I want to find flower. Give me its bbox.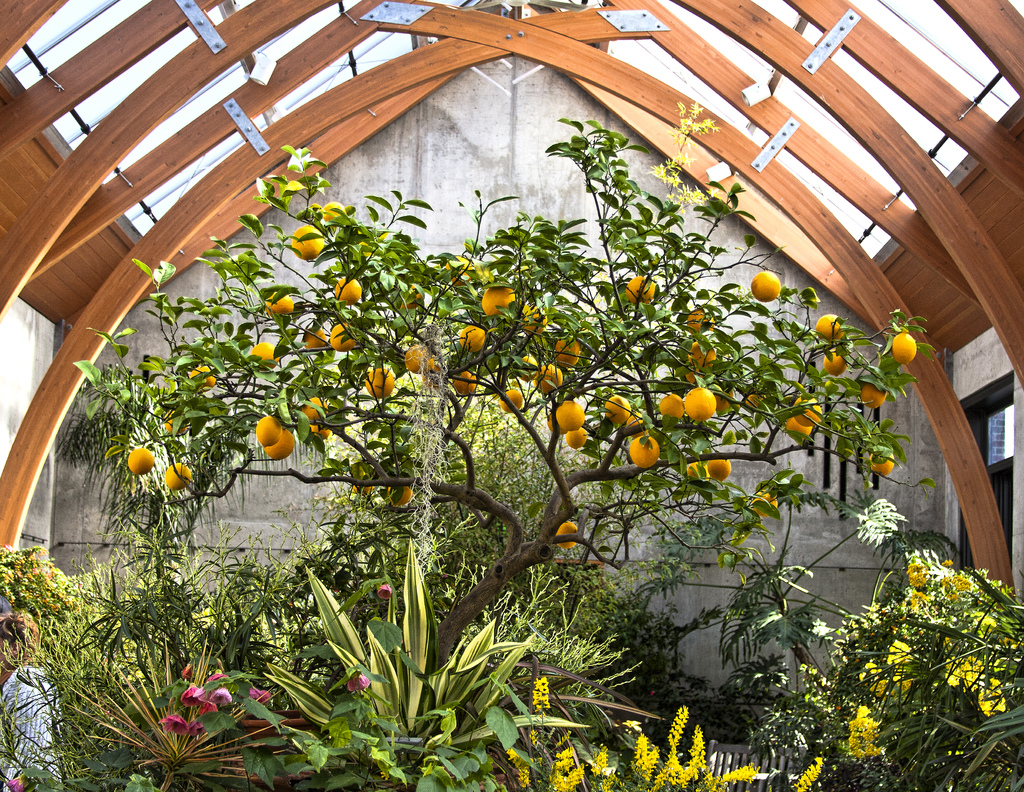
(left=979, top=675, right=1005, bottom=716).
